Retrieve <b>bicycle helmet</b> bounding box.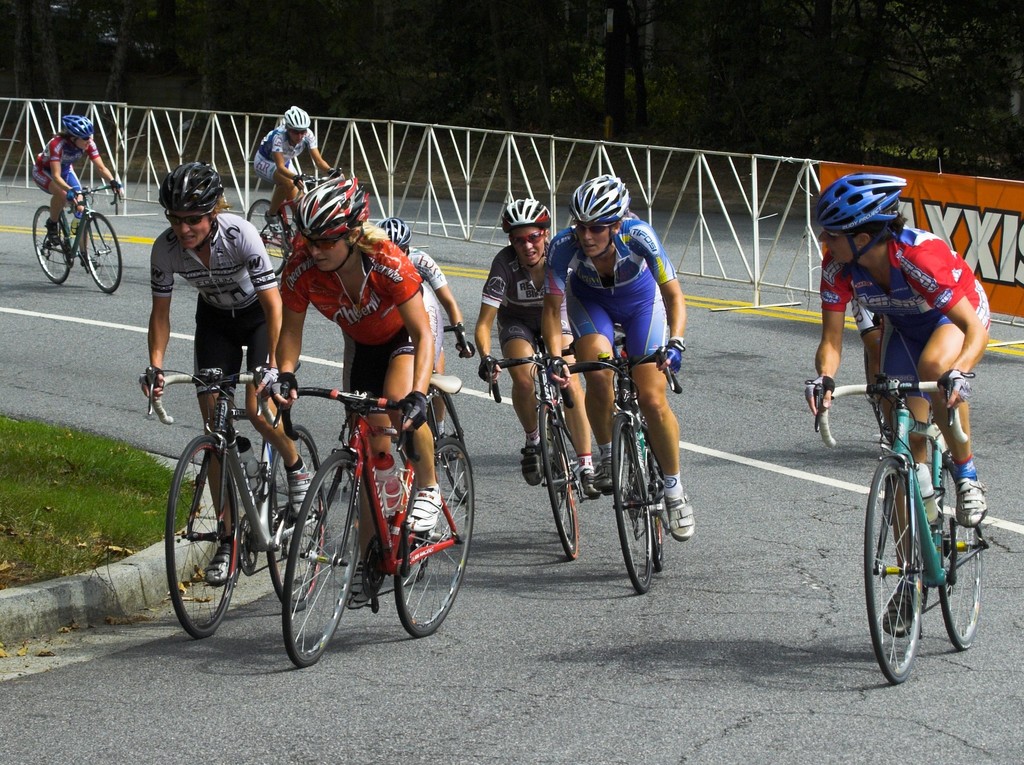
Bounding box: bbox=[379, 218, 413, 256].
